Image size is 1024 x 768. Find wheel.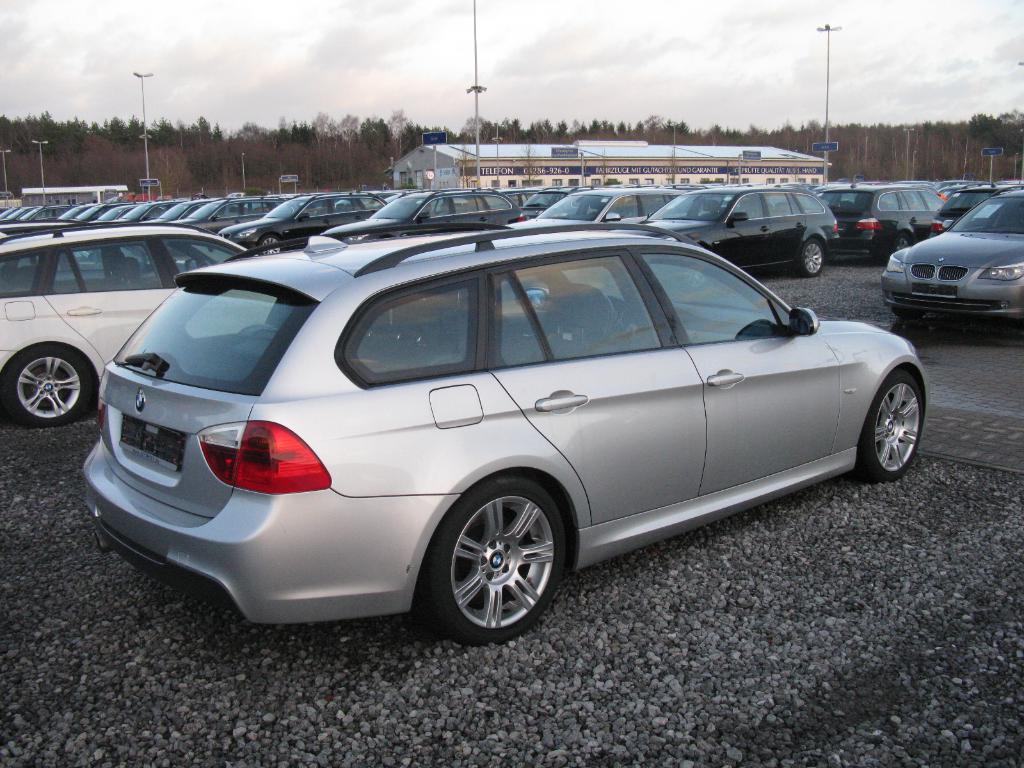
locate(851, 372, 926, 480).
